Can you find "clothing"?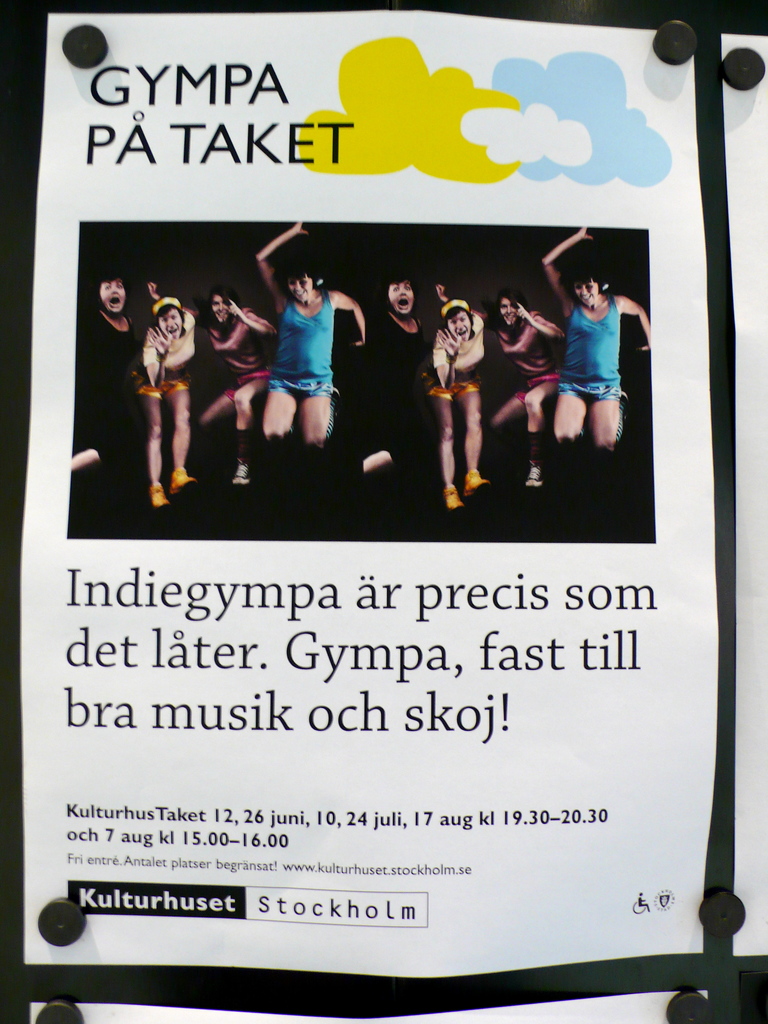
Yes, bounding box: [560,291,625,412].
